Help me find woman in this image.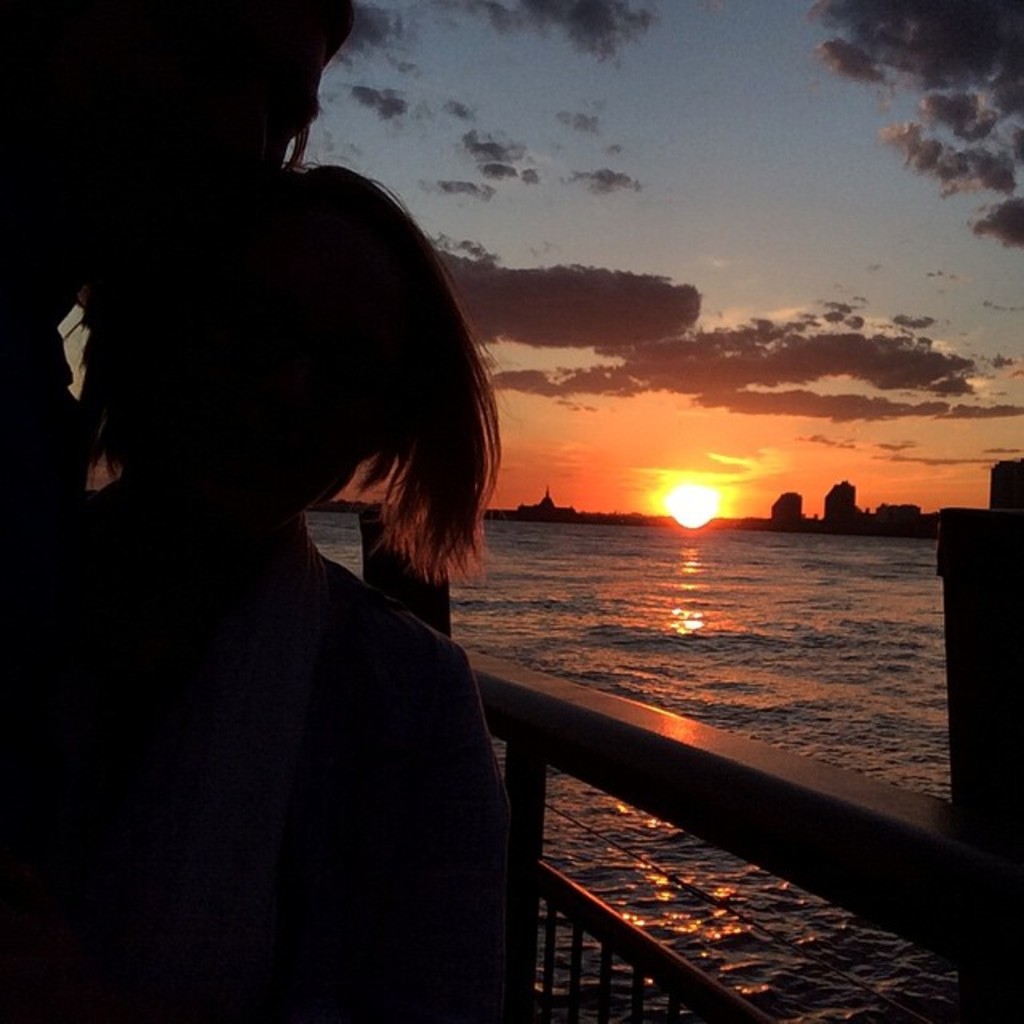
Found it: bbox=(58, 158, 534, 1022).
